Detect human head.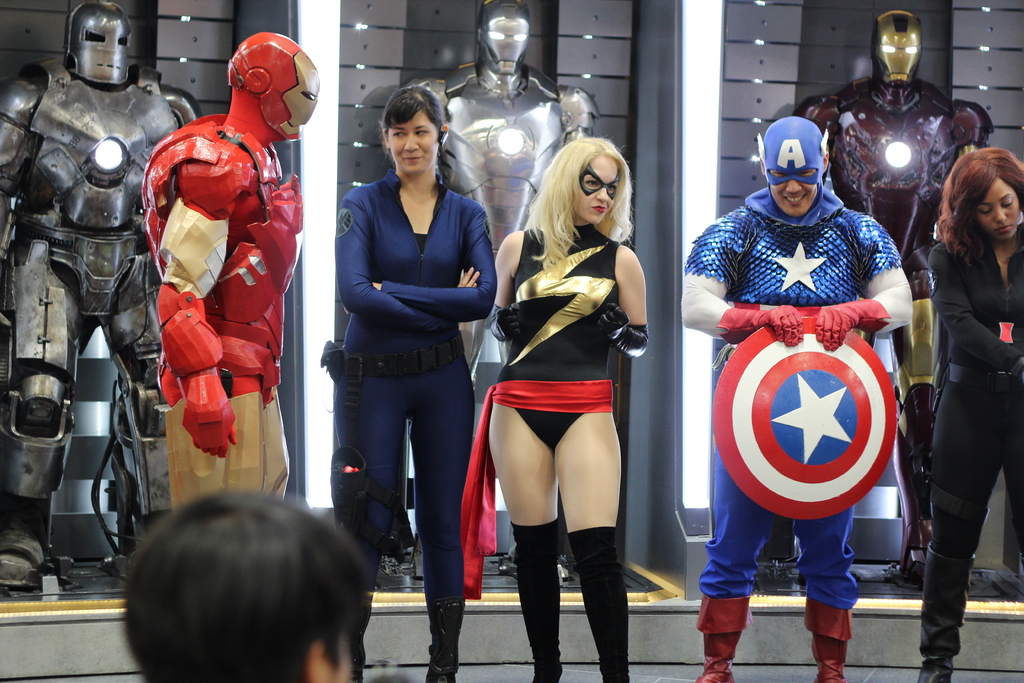
Detected at 103,497,393,679.
